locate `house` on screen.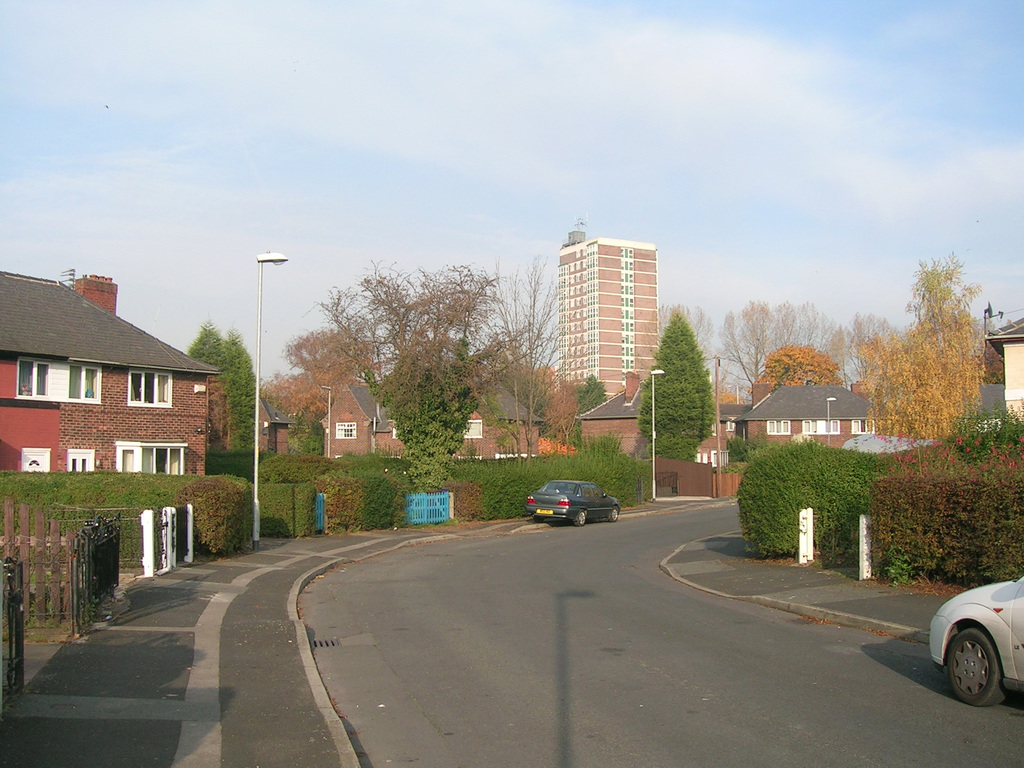
On screen at [248,392,301,447].
